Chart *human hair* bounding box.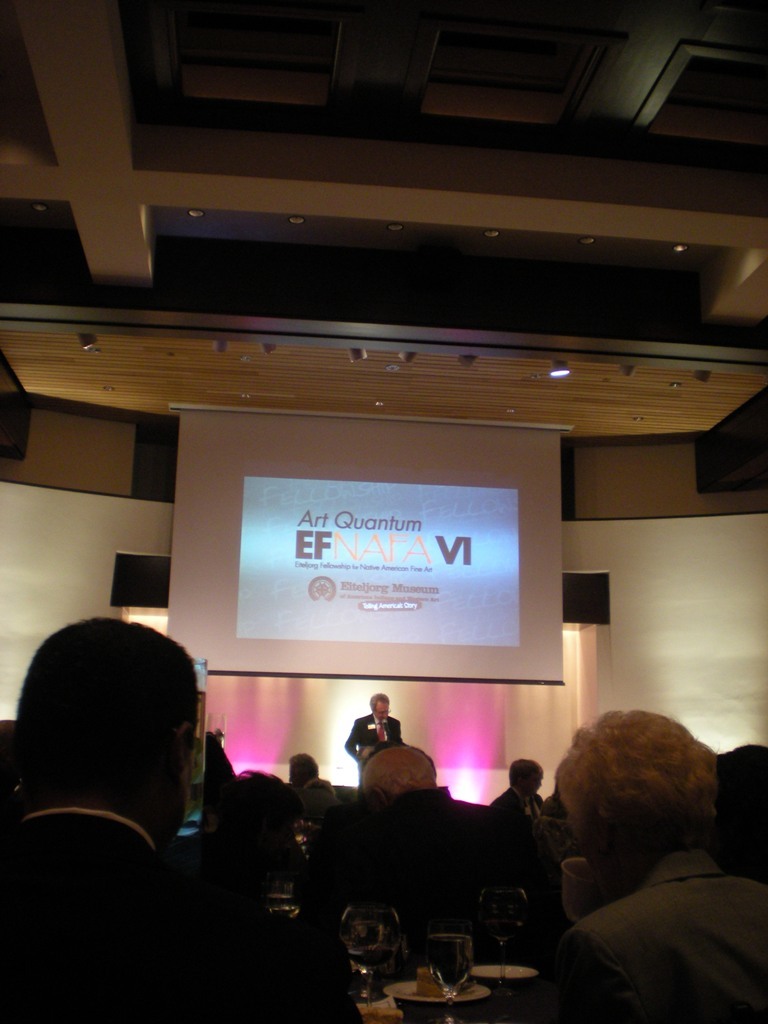
Charted: rect(362, 742, 437, 795).
